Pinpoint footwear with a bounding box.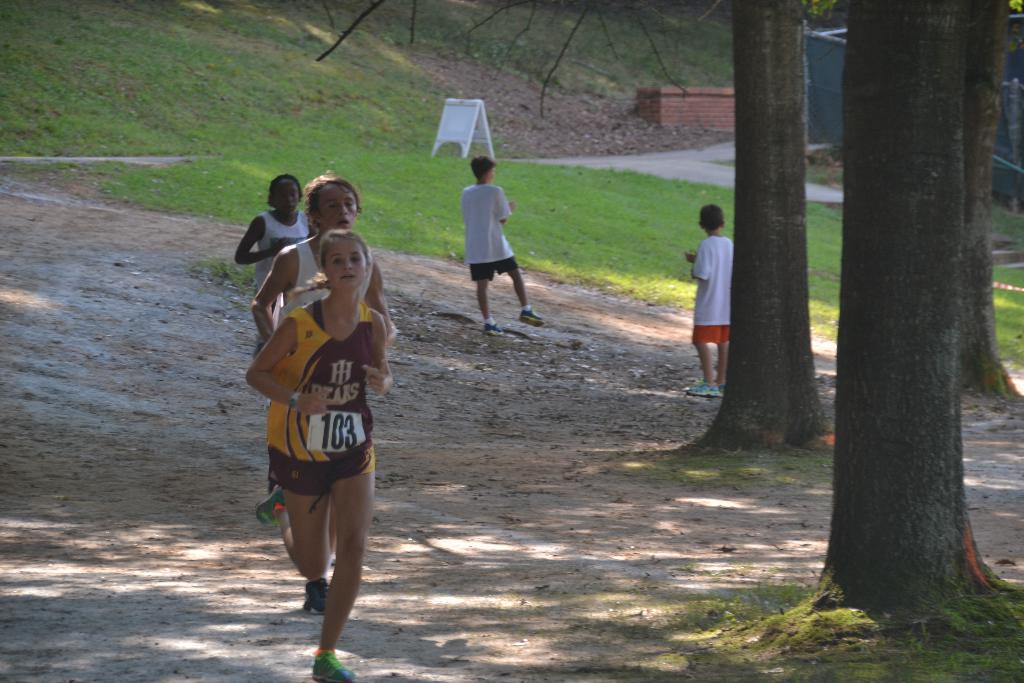
region(313, 647, 356, 682).
